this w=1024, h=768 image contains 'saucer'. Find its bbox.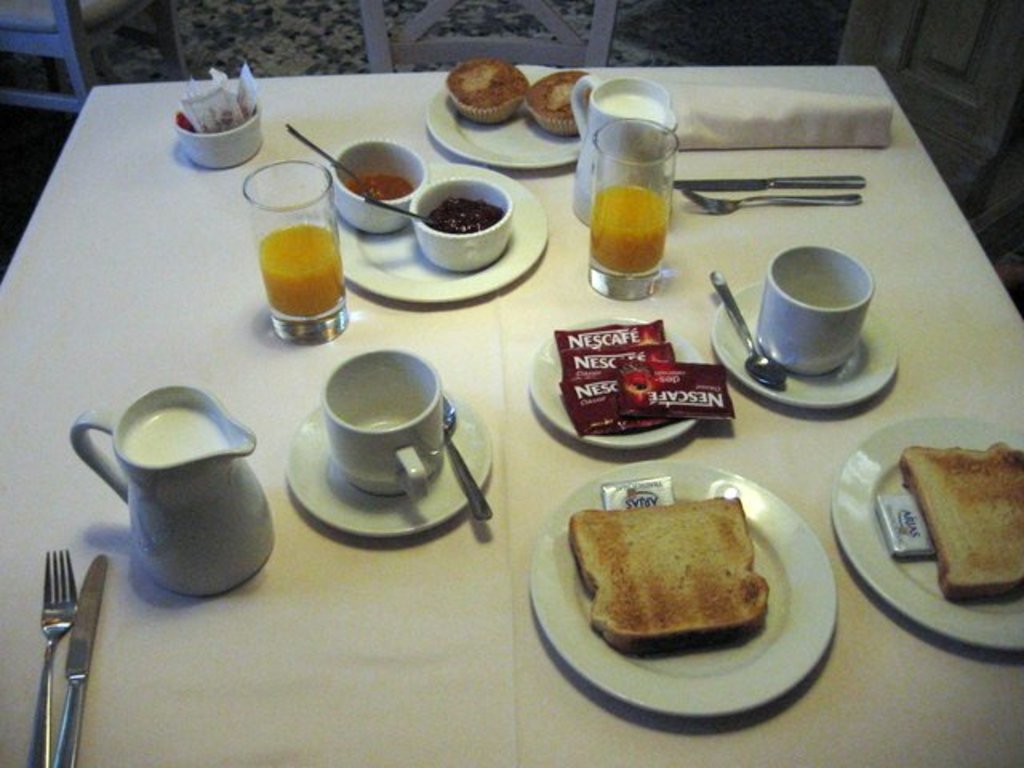
709:277:901:410.
